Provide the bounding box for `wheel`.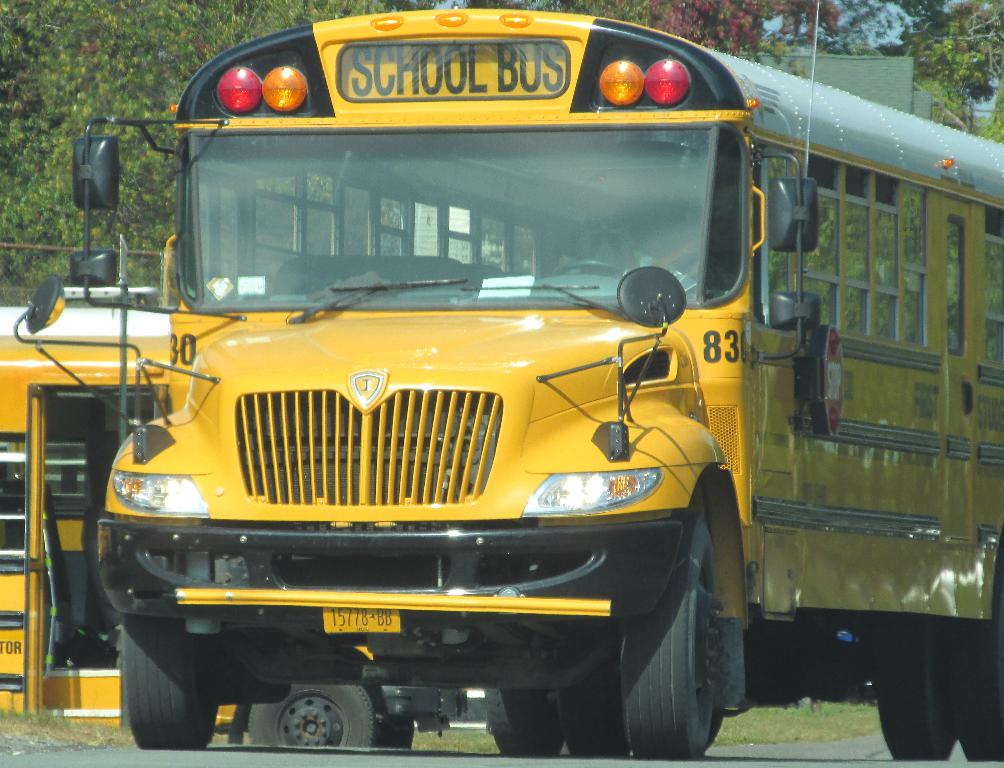
pyautogui.locateOnScreen(488, 685, 574, 758).
